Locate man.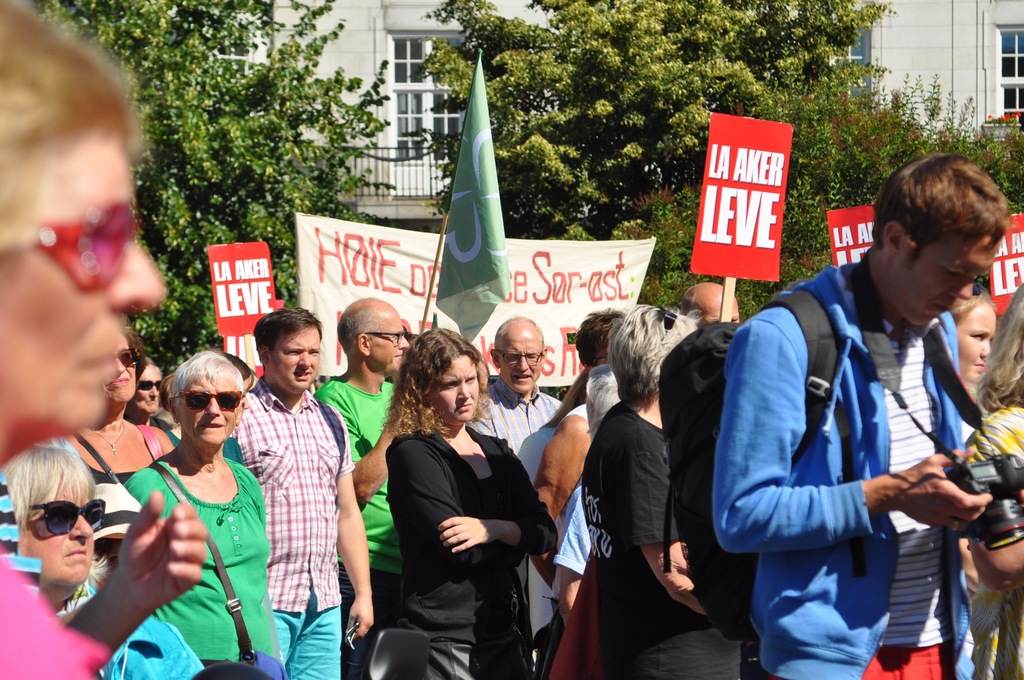
Bounding box: <box>714,151,1023,679</box>.
